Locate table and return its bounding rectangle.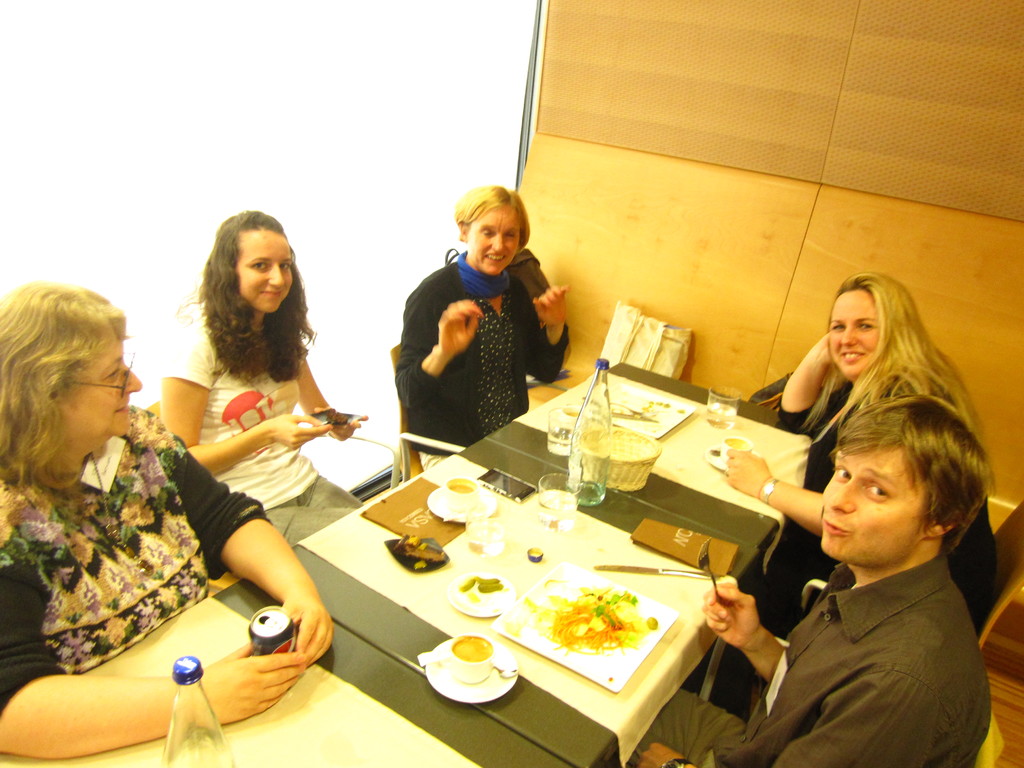
left=0, top=354, right=831, bottom=767.
